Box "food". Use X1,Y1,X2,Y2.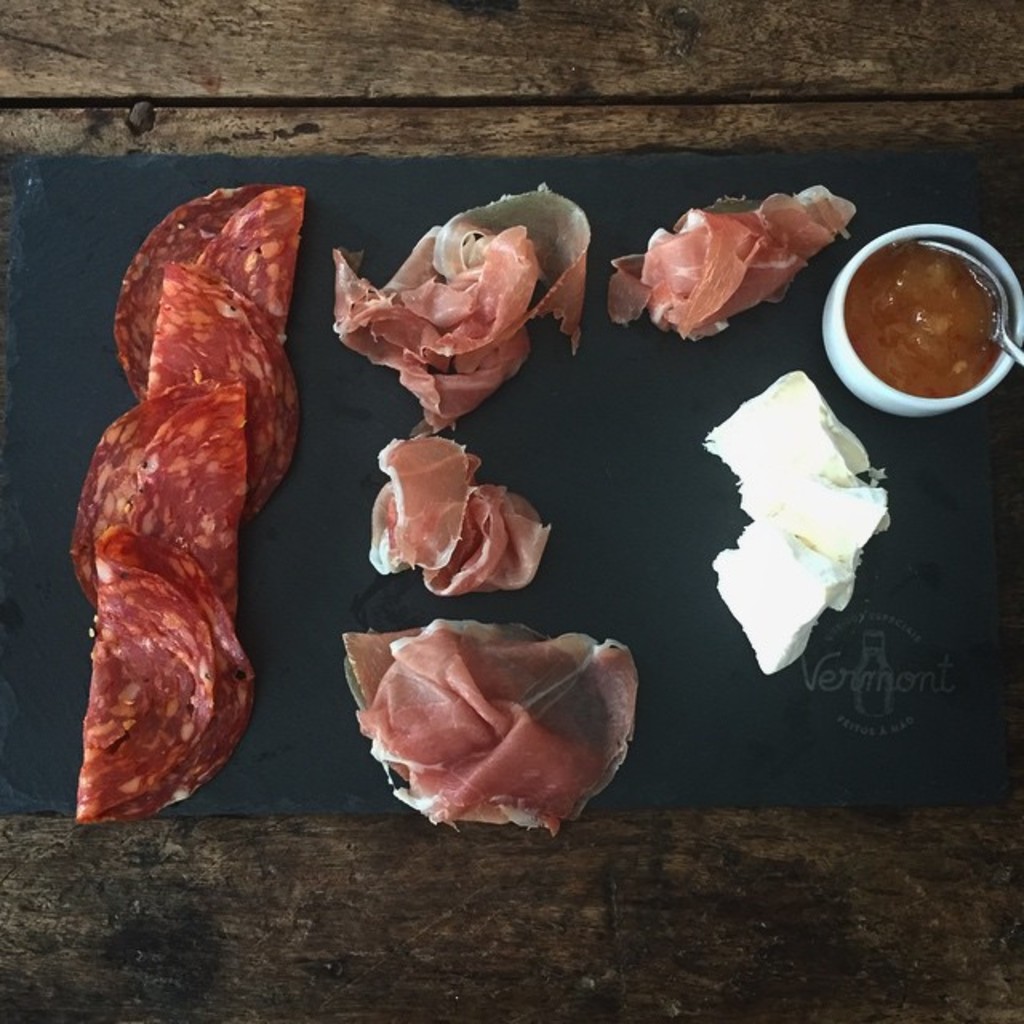
349,614,638,838.
